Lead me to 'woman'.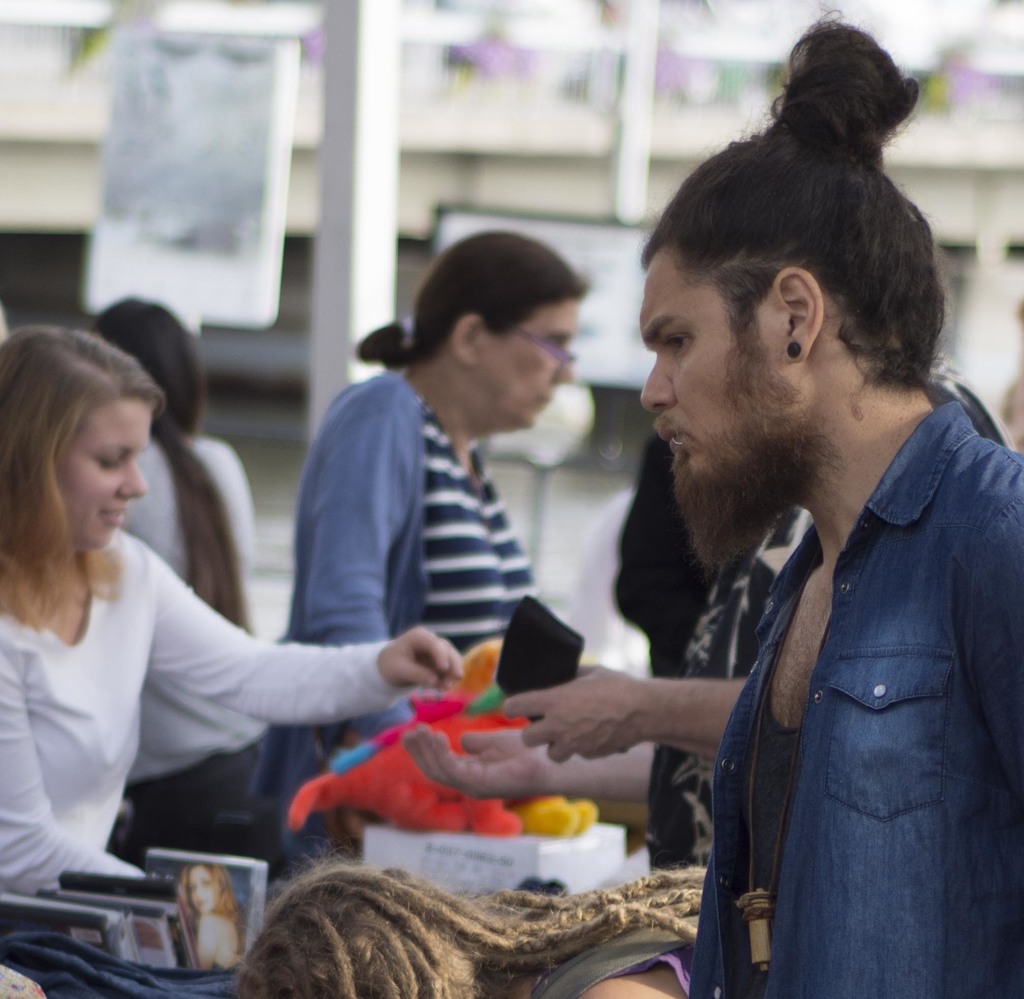
Lead to bbox(92, 292, 273, 844).
